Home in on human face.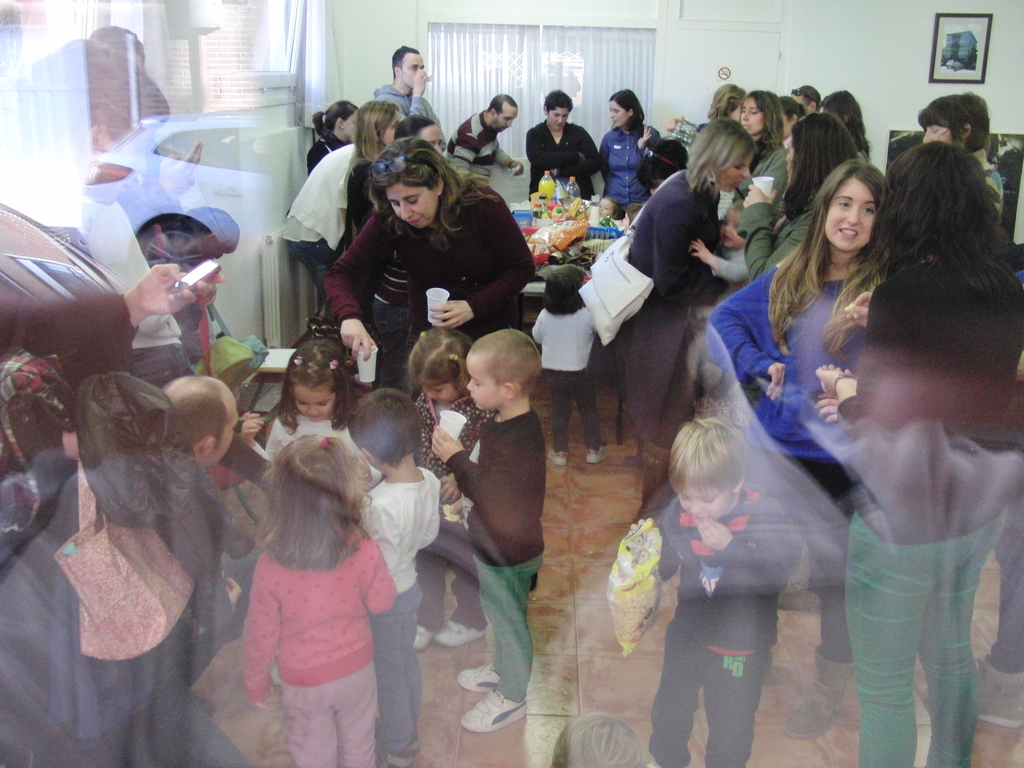
Homed in at 826/181/887/254.
